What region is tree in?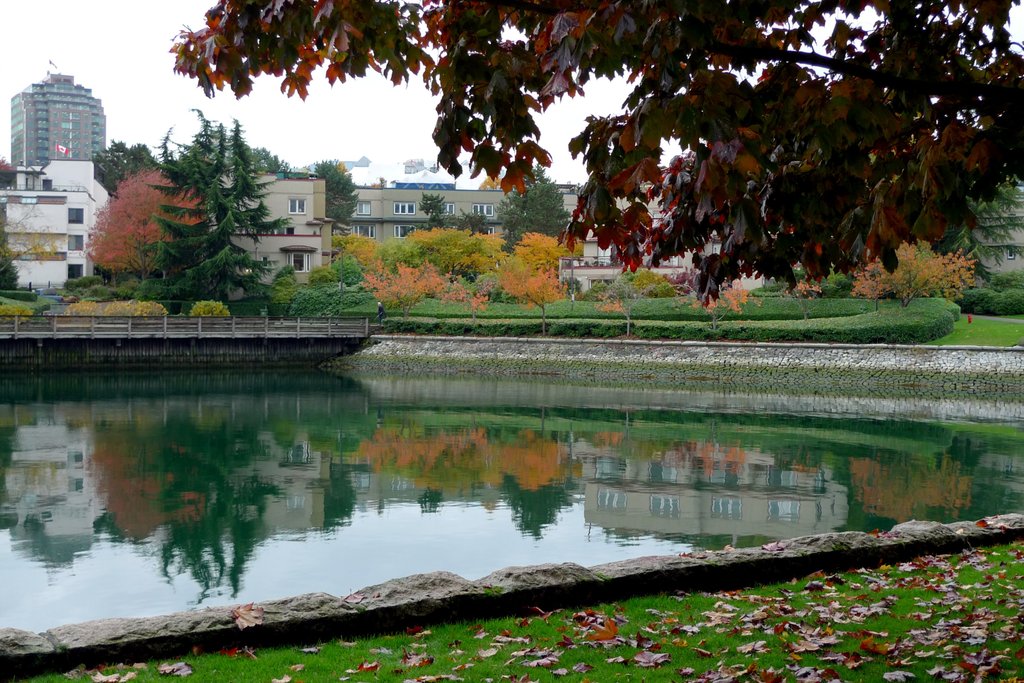
(left=0, top=204, right=65, bottom=284).
